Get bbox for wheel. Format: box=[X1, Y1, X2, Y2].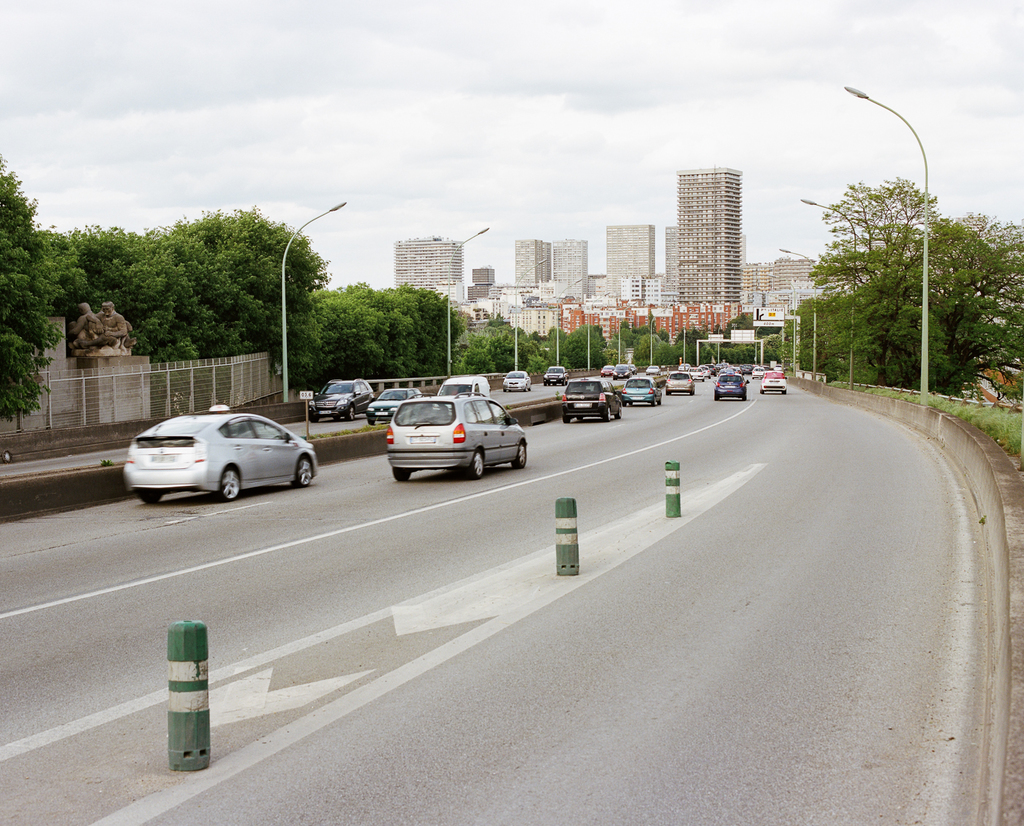
box=[216, 466, 241, 504].
